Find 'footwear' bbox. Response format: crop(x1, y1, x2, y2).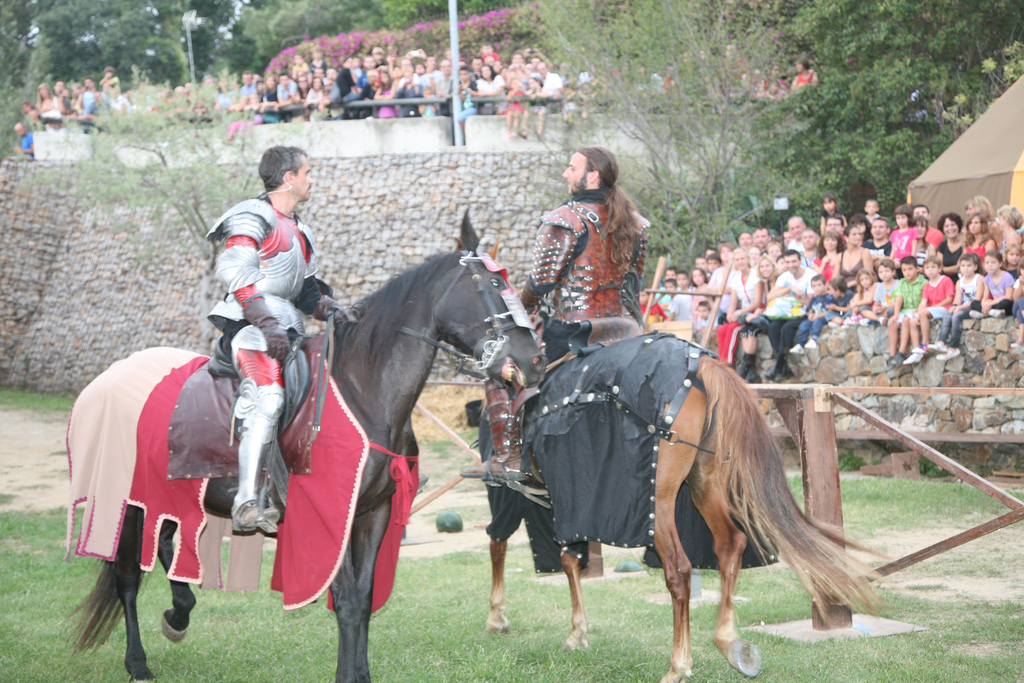
crop(789, 341, 806, 356).
